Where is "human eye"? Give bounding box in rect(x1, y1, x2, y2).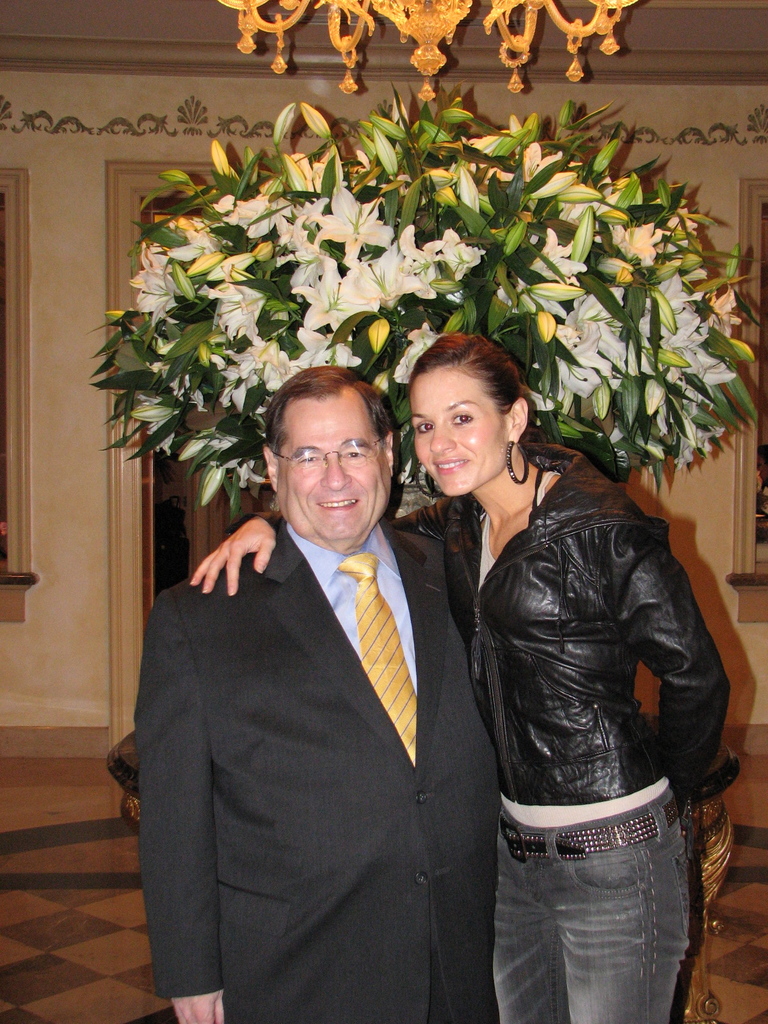
rect(417, 419, 436, 434).
